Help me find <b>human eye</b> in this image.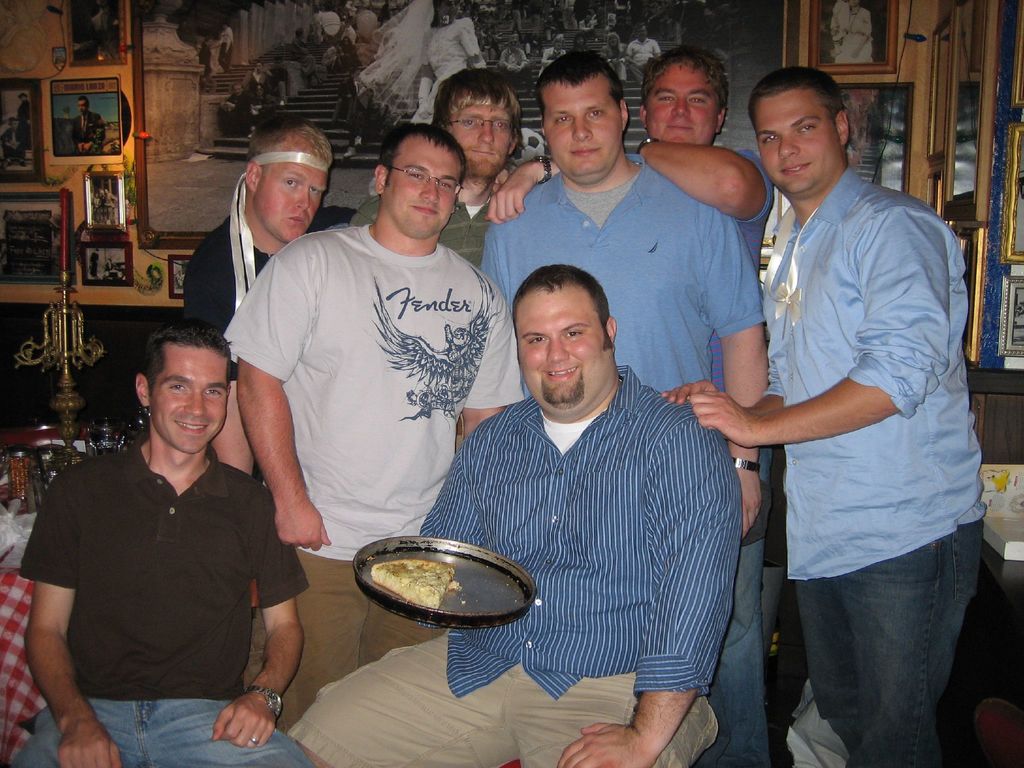
Found it: bbox=(435, 180, 451, 191).
